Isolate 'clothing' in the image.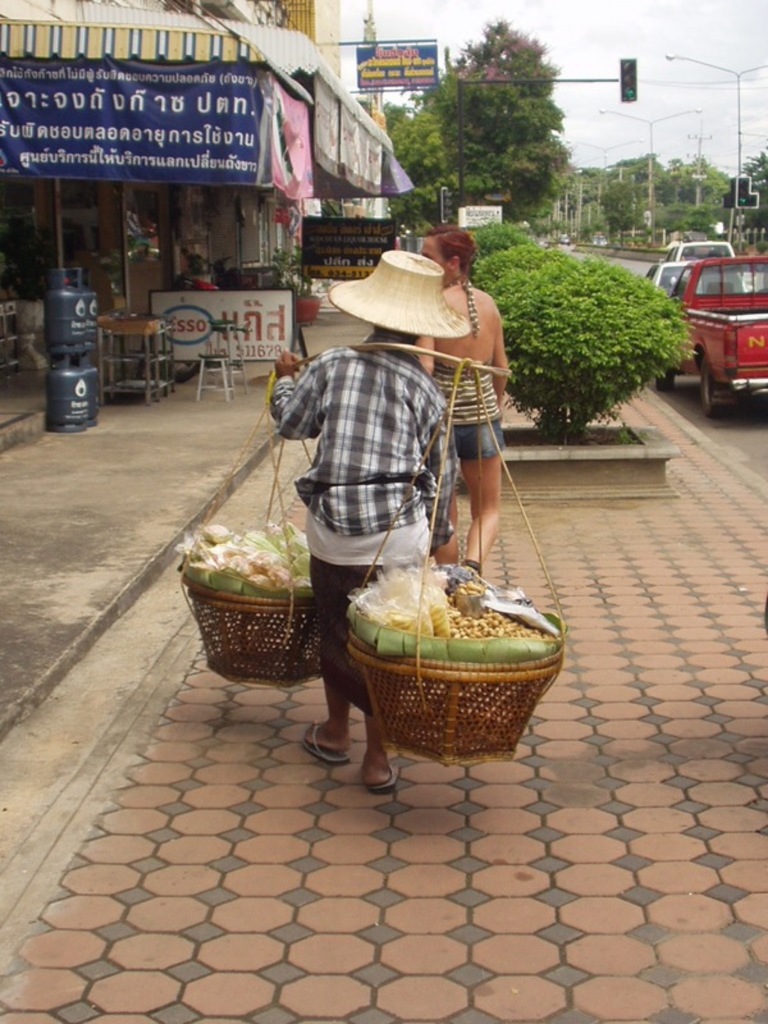
Isolated region: [270, 315, 468, 690].
